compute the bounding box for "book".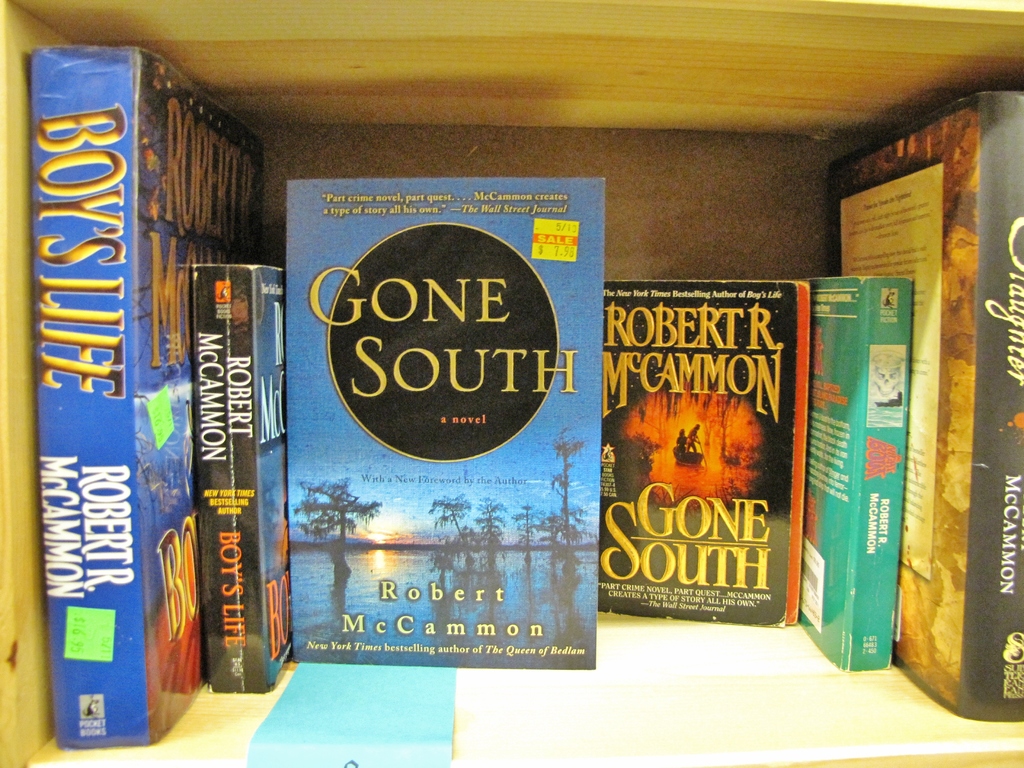
(left=188, top=265, right=298, bottom=688).
